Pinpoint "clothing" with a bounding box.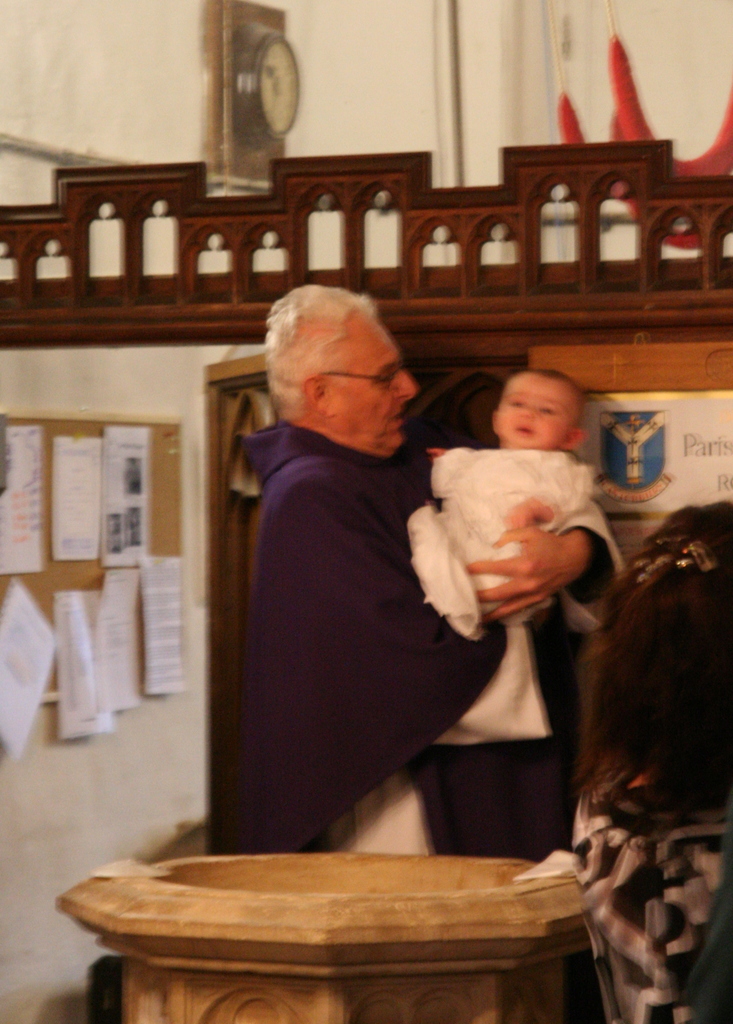
x1=252, y1=366, x2=593, y2=865.
